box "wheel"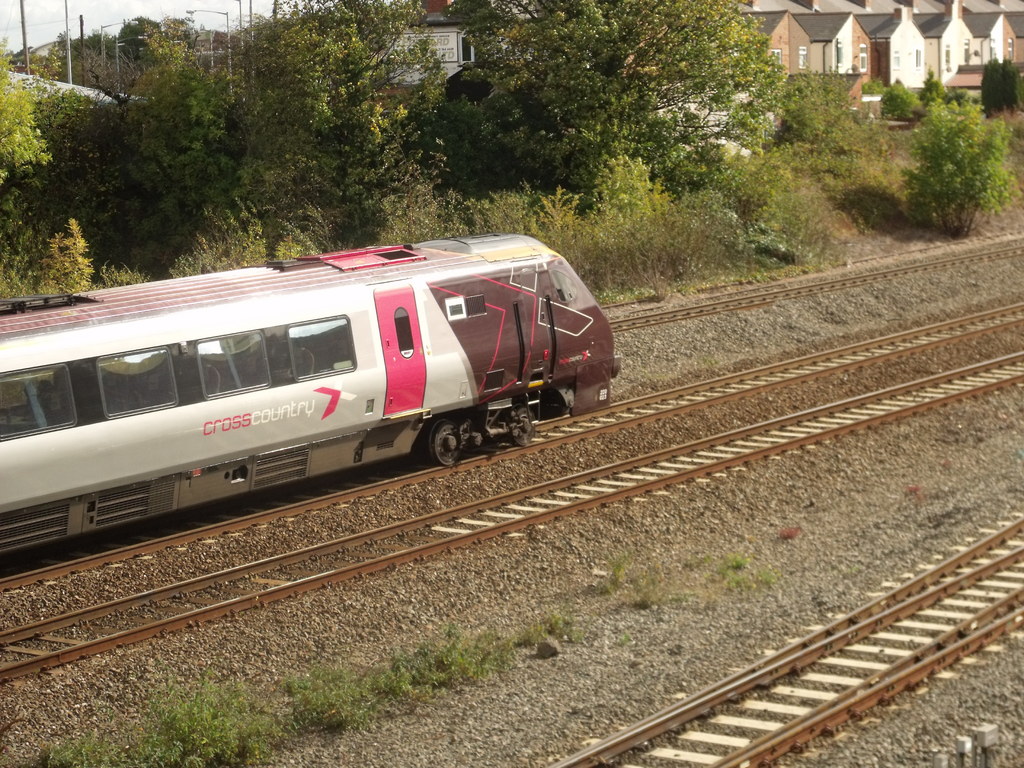
select_region(426, 419, 465, 468)
